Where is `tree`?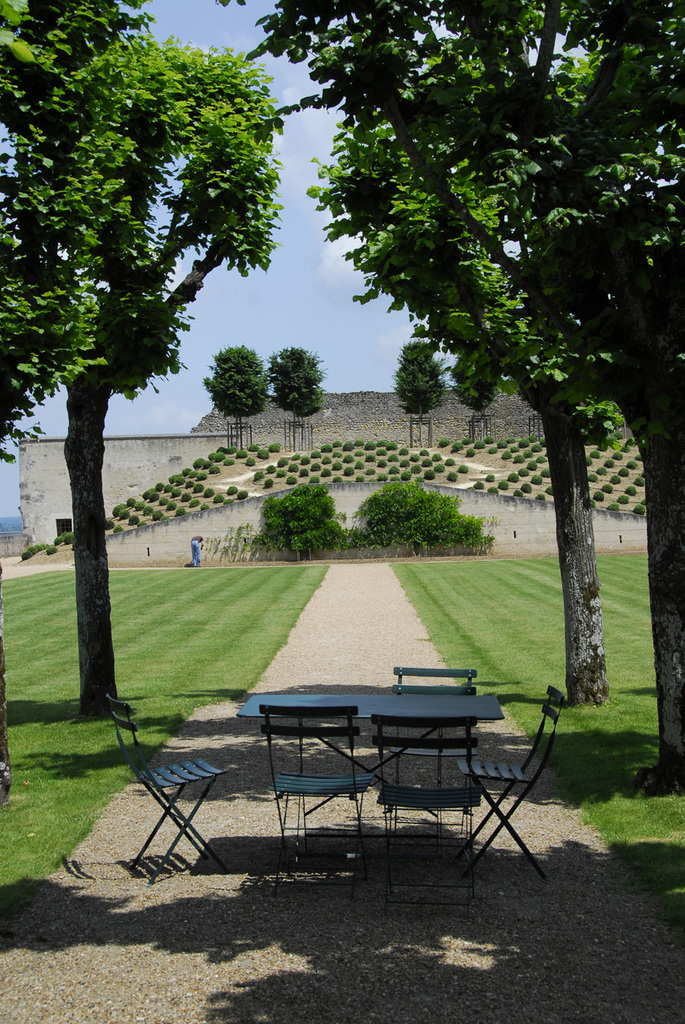
[236, 3, 684, 791].
